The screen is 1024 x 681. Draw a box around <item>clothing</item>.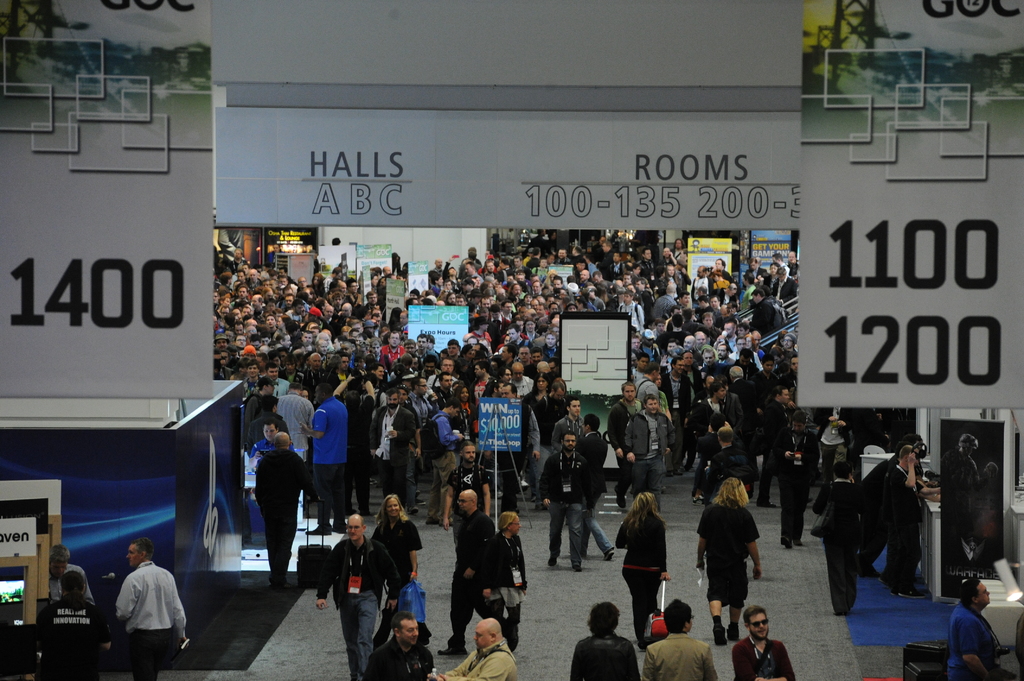
detection(30, 590, 106, 680).
